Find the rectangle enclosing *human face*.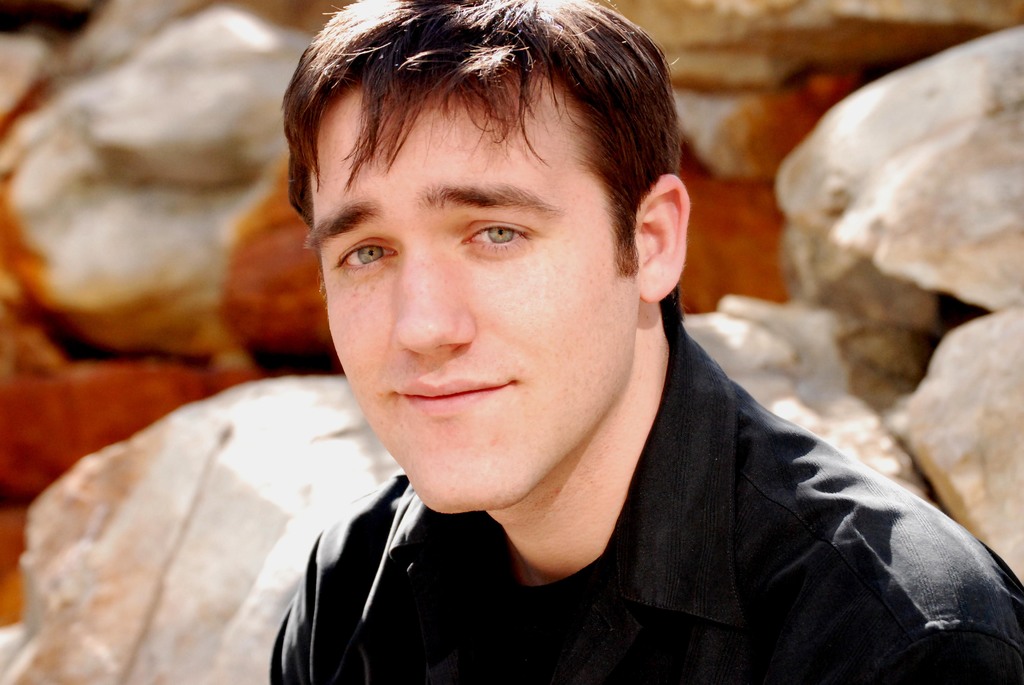
<region>308, 84, 643, 510</region>.
